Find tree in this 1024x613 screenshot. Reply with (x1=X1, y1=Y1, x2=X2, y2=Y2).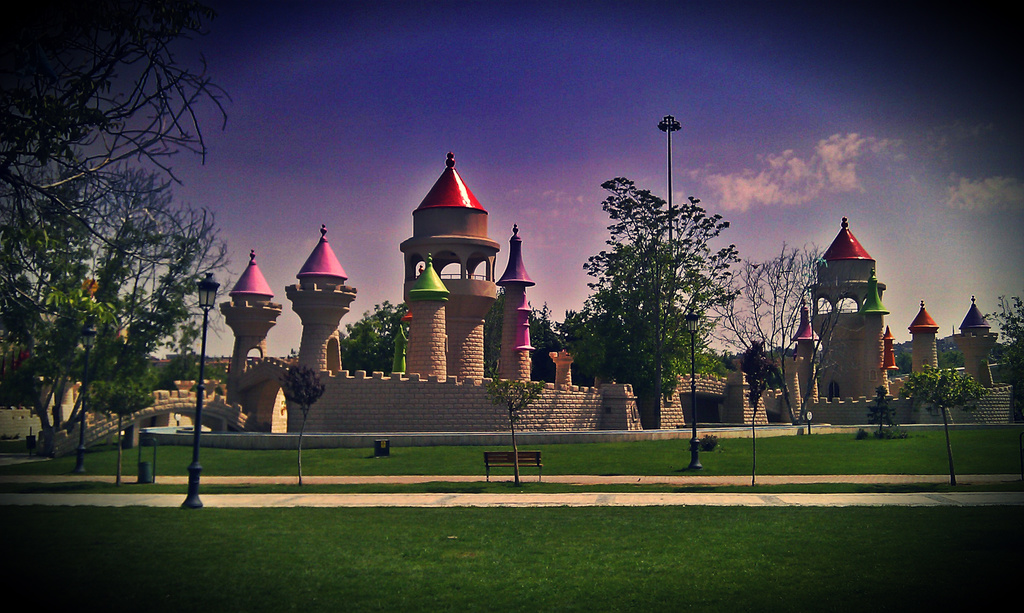
(x1=340, y1=308, x2=440, y2=424).
